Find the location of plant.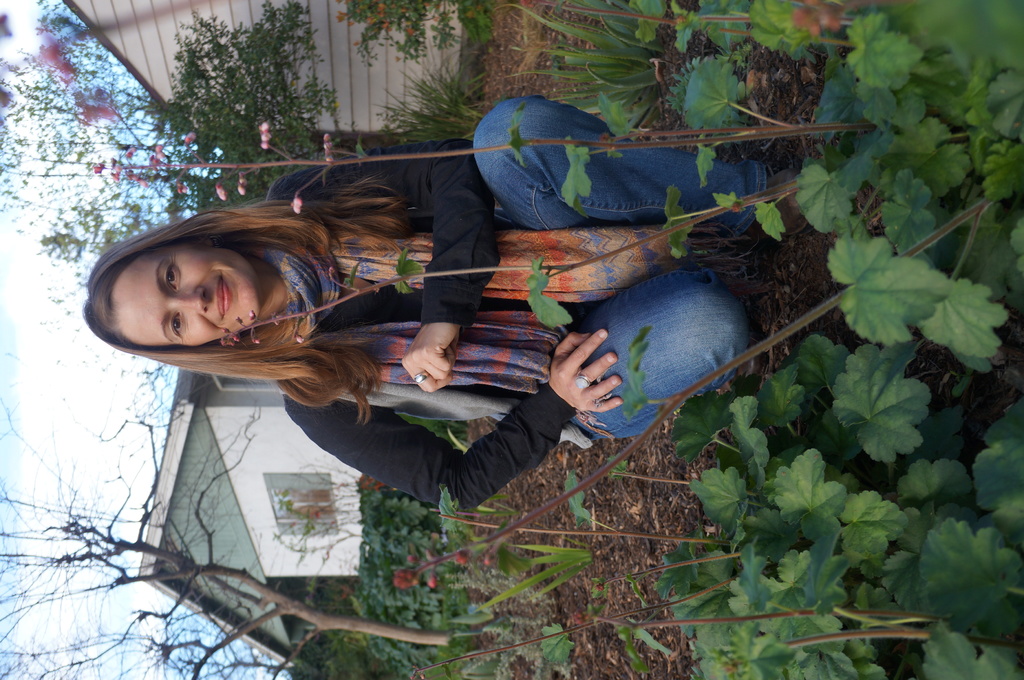
Location: box=[478, 626, 536, 679].
